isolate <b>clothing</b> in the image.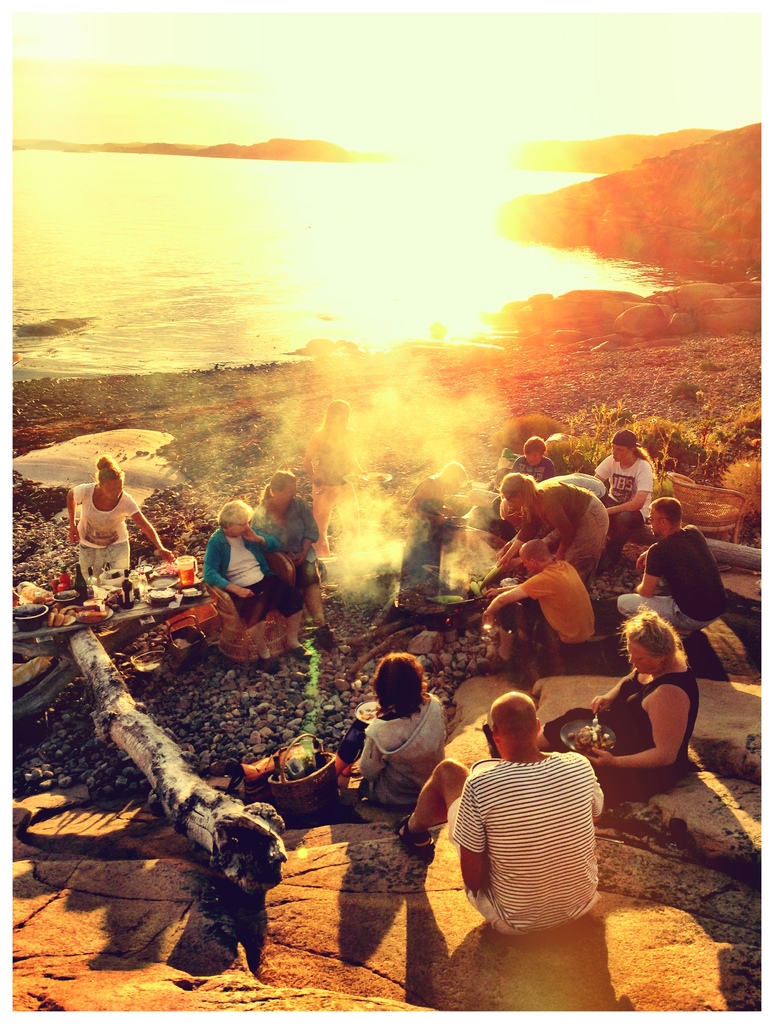
Isolated region: BBox(586, 452, 656, 566).
